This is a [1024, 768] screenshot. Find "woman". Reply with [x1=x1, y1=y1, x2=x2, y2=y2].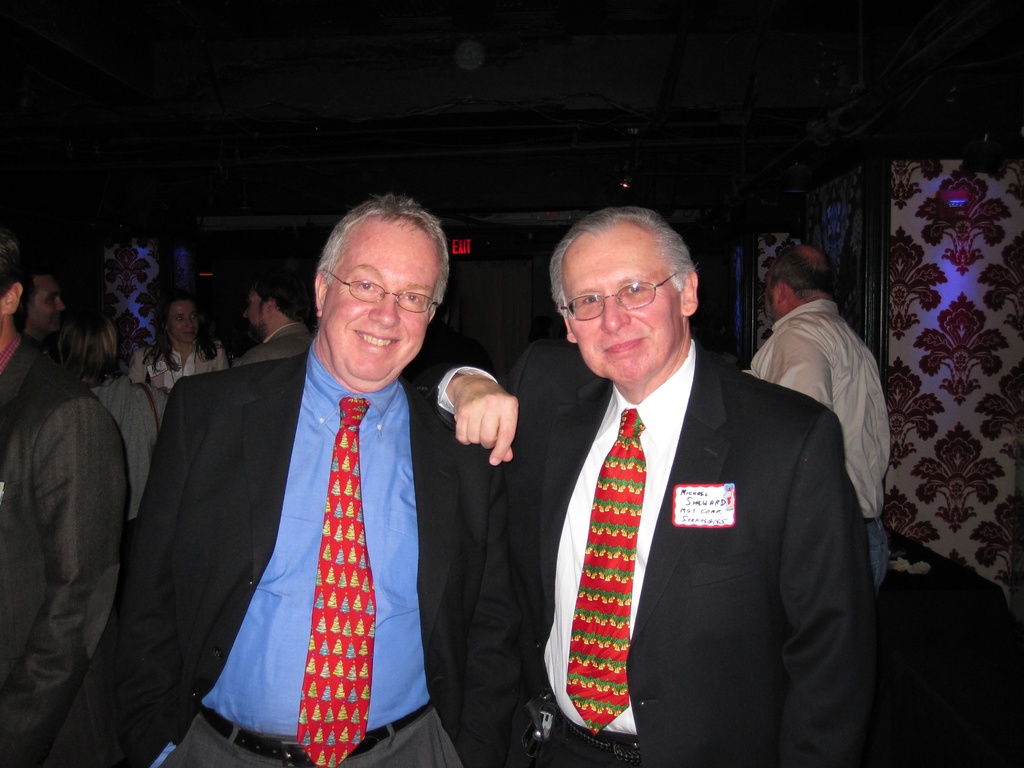
[x1=131, y1=292, x2=232, y2=388].
